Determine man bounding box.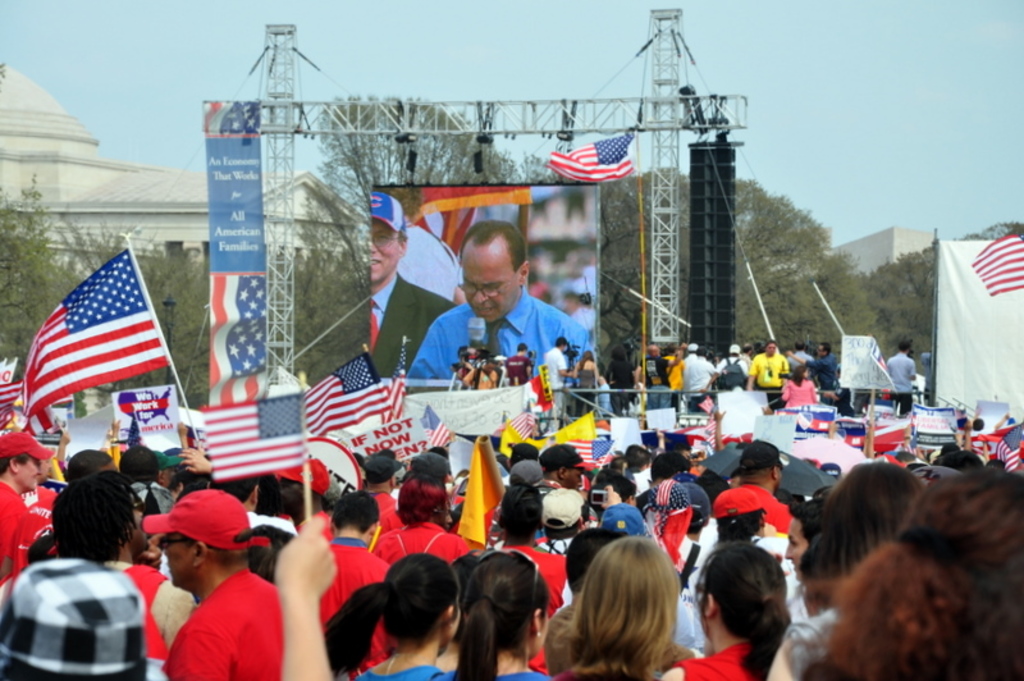
Determined: [x1=714, y1=438, x2=796, y2=538].
